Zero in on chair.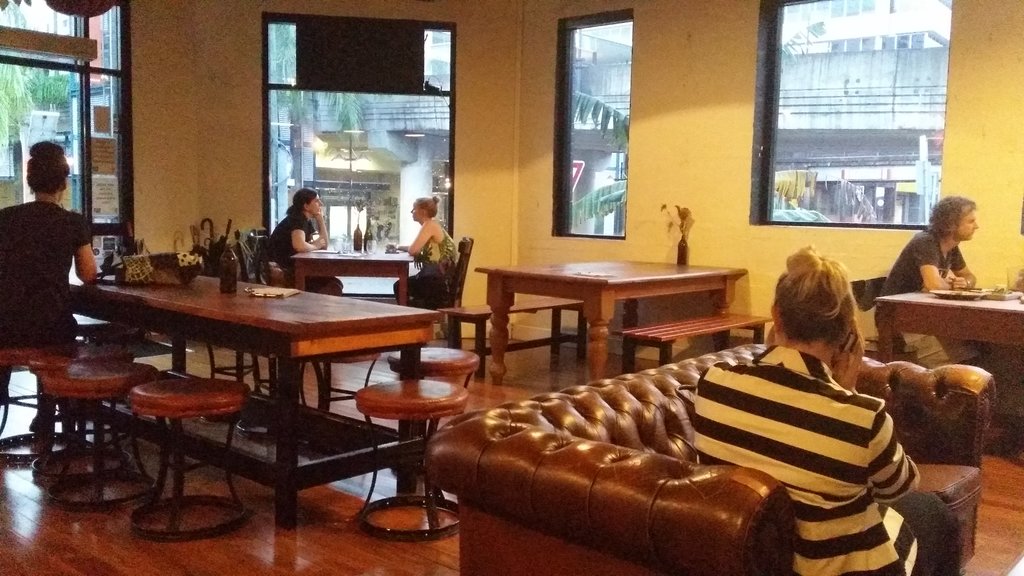
Zeroed in: region(229, 233, 282, 284).
